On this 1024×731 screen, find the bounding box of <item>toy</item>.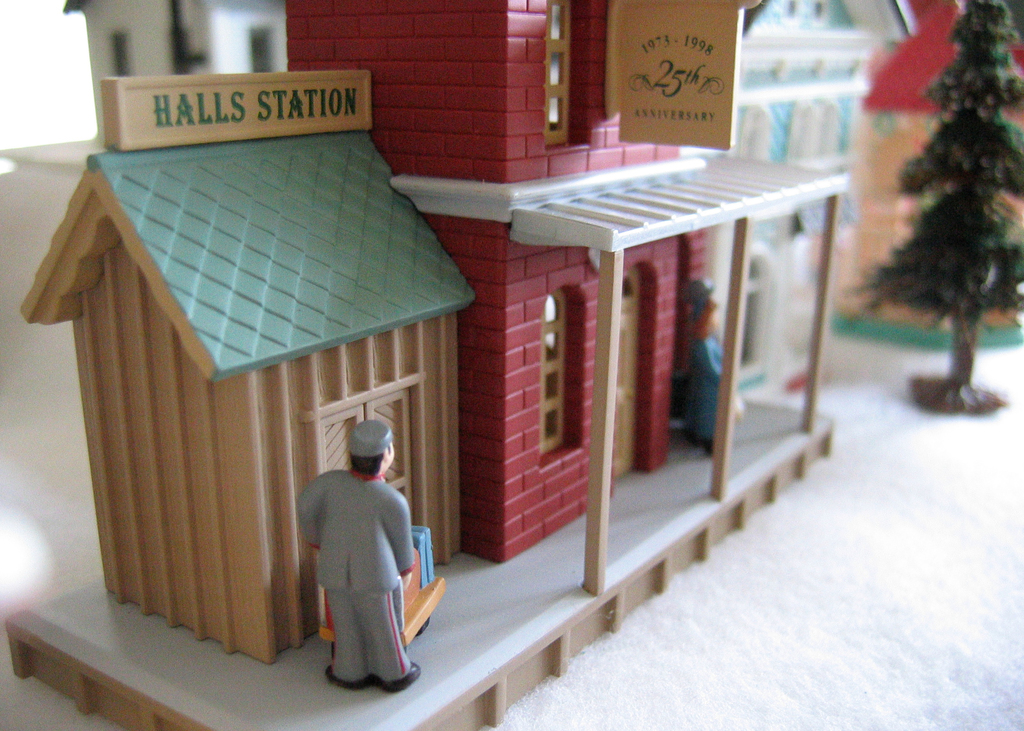
Bounding box: {"left": 286, "top": 409, "right": 426, "bottom": 694}.
